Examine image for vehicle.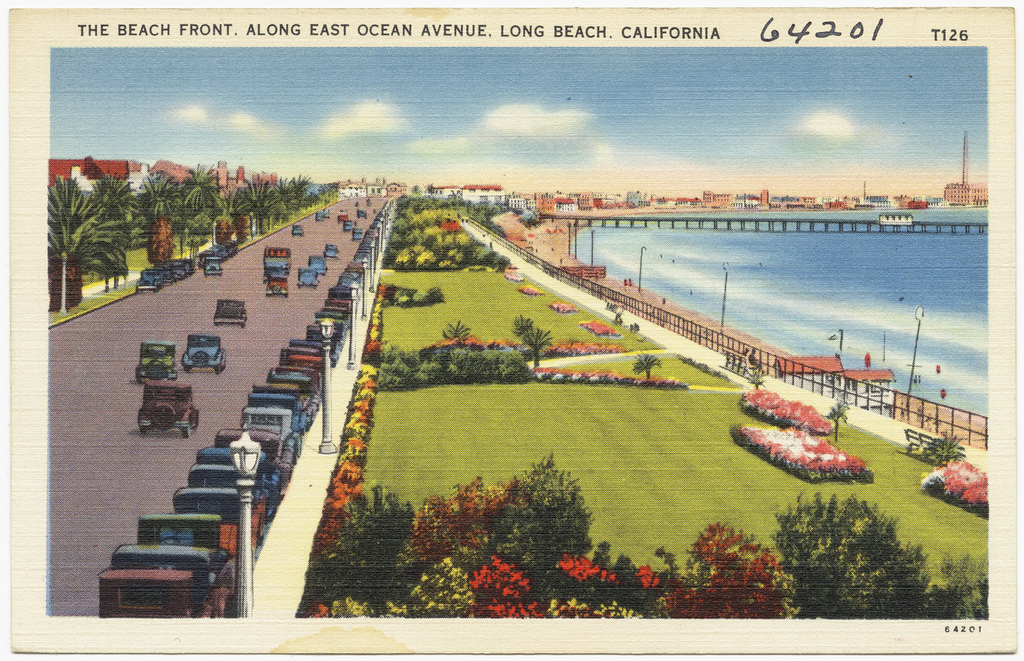
Examination result: <region>307, 253, 330, 275</region>.
